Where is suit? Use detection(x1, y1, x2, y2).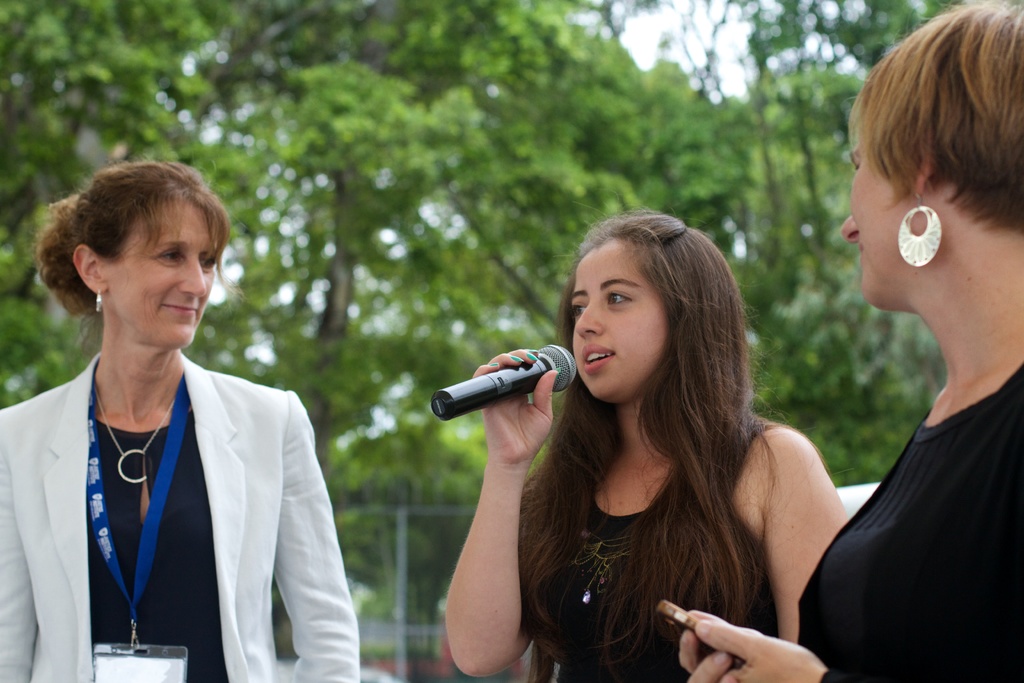
detection(0, 352, 360, 682).
